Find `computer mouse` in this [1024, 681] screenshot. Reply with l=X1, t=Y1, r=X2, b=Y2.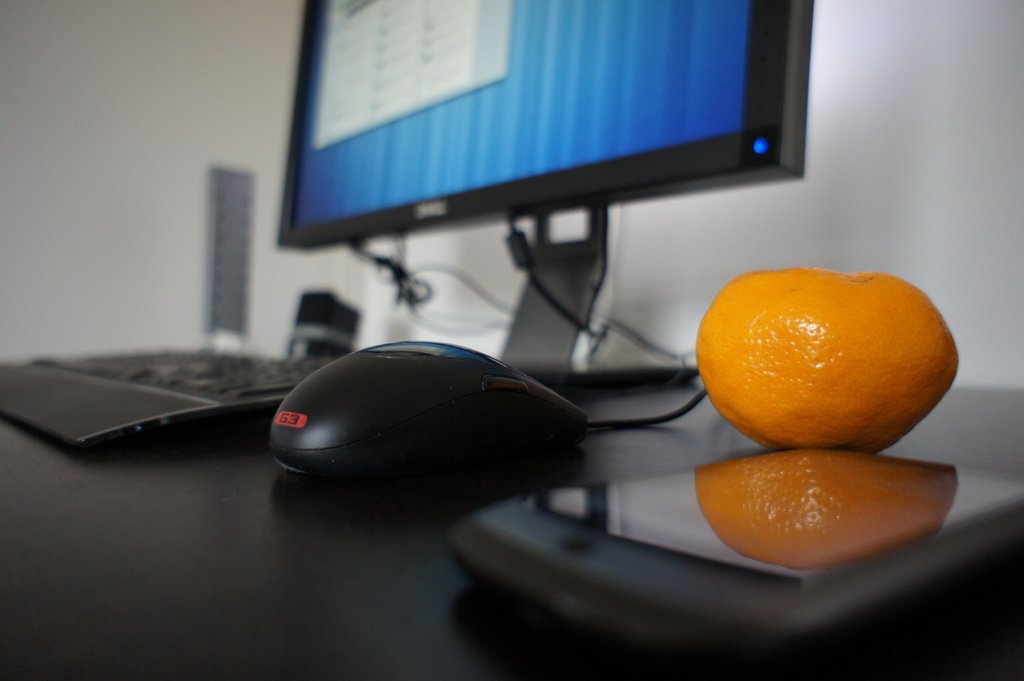
l=266, t=335, r=596, b=481.
